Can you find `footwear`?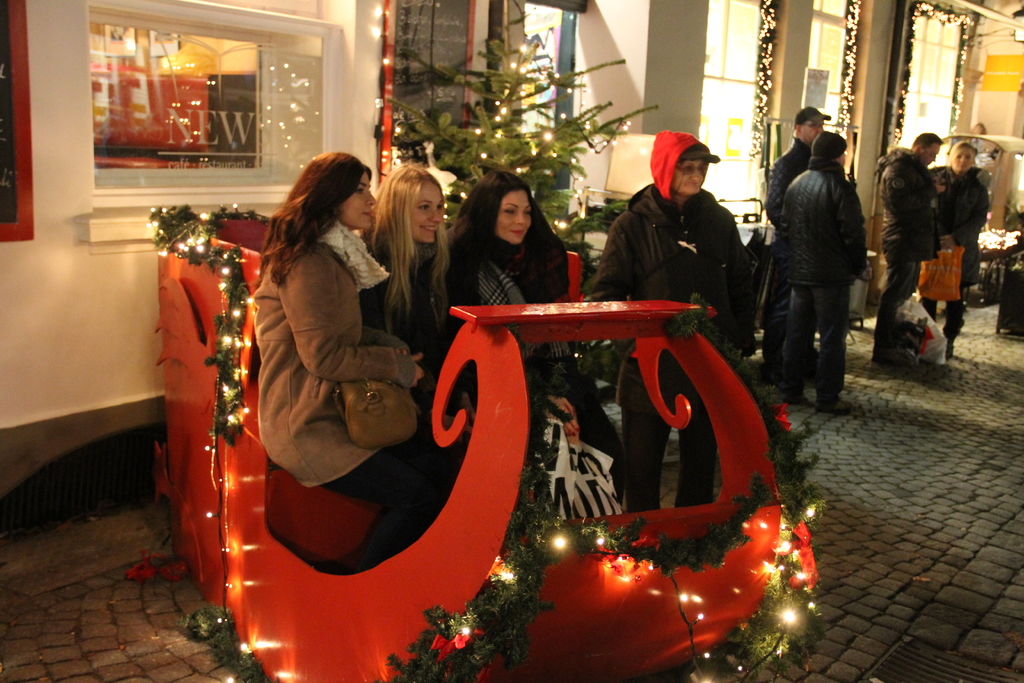
Yes, bounding box: bbox(797, 391, 814, 407).
